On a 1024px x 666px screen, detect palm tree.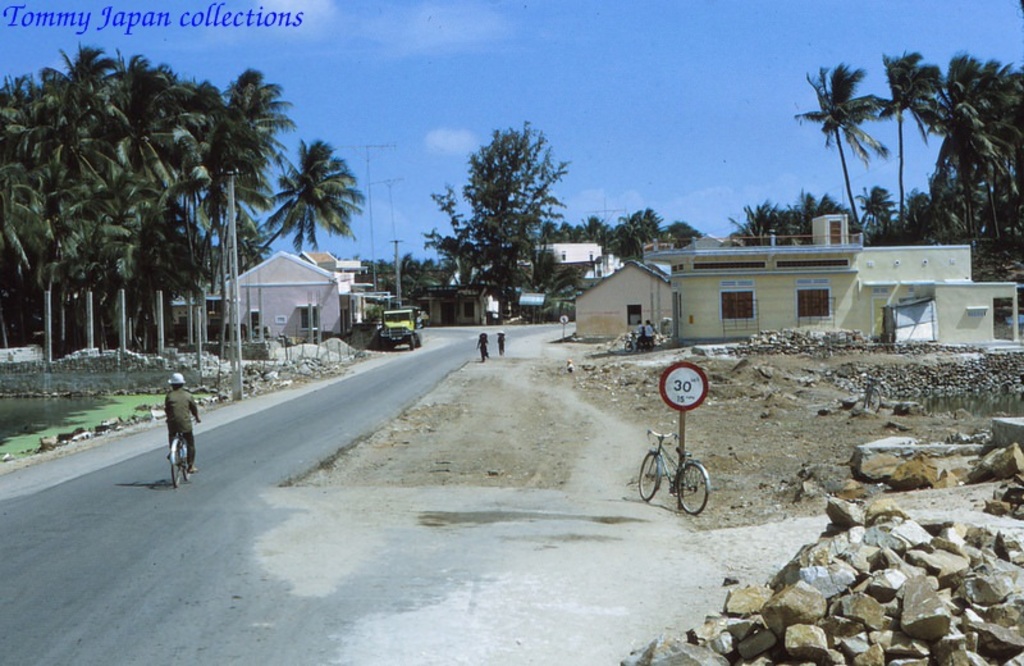
<bbox>285, 141, 357, 283</bbox>.
